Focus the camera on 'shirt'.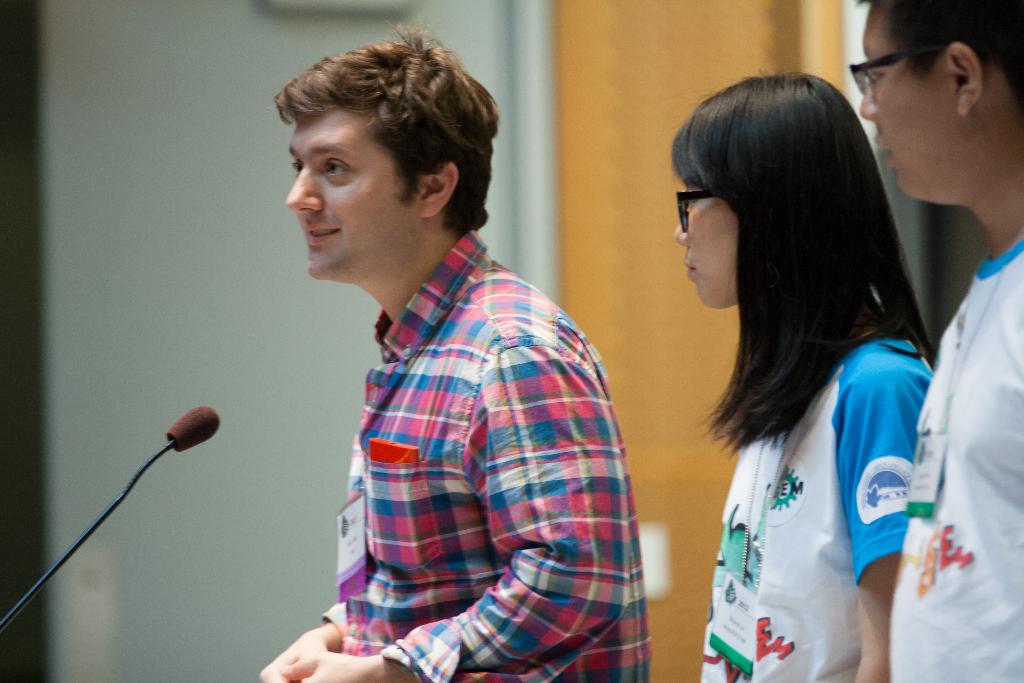
Focus region: pyautogui.locateOnScreen(321, 229, 650, 682).
